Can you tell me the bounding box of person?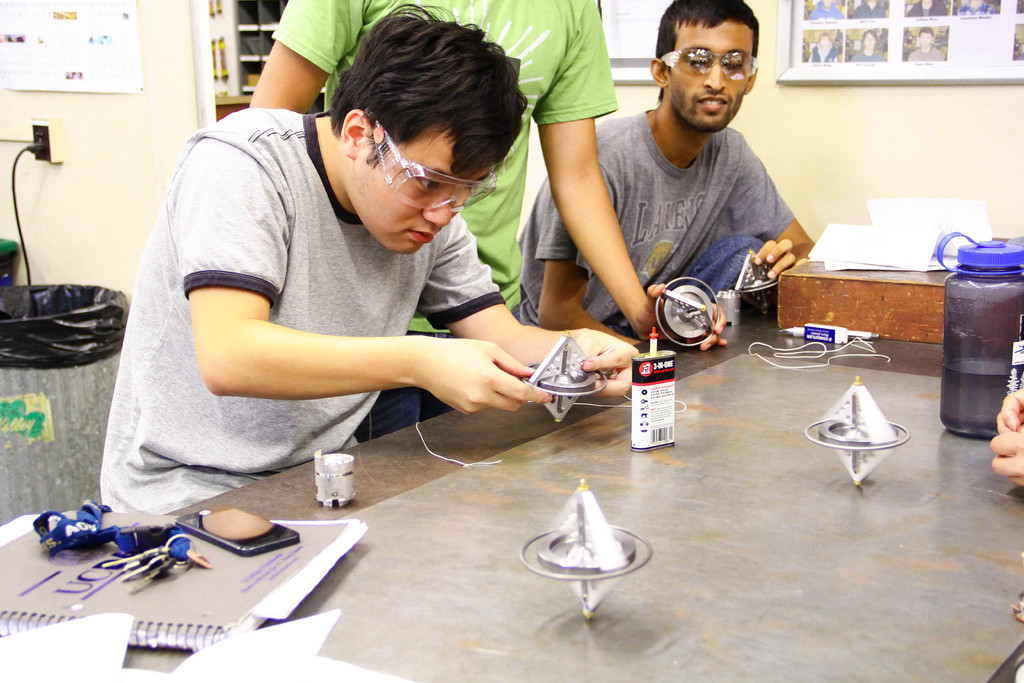
{"x1": 516, "y1": 0, "x2": 818, "y2": 414}.
